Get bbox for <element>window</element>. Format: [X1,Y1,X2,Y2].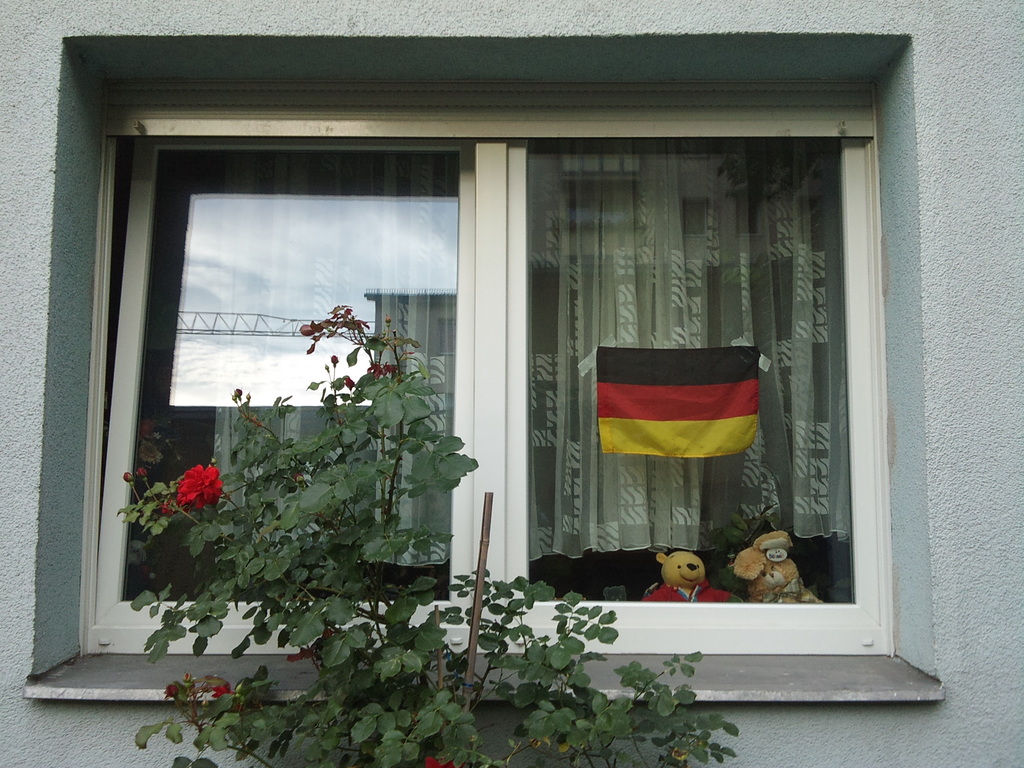
[53,28,938,676].
